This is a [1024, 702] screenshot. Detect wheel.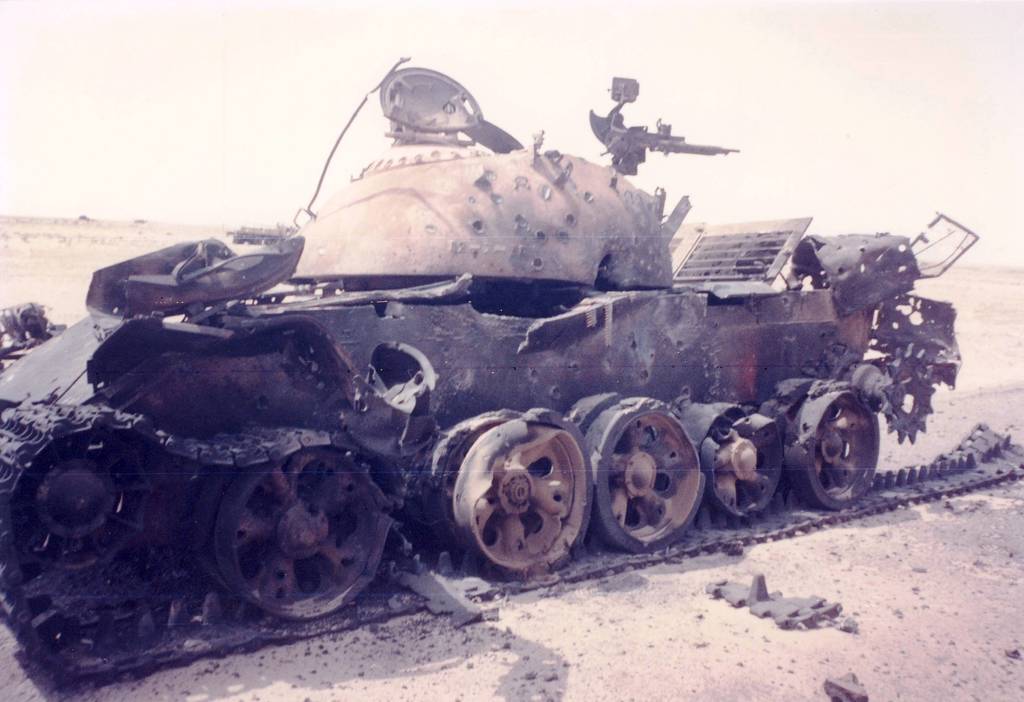
216,447,392,622.
